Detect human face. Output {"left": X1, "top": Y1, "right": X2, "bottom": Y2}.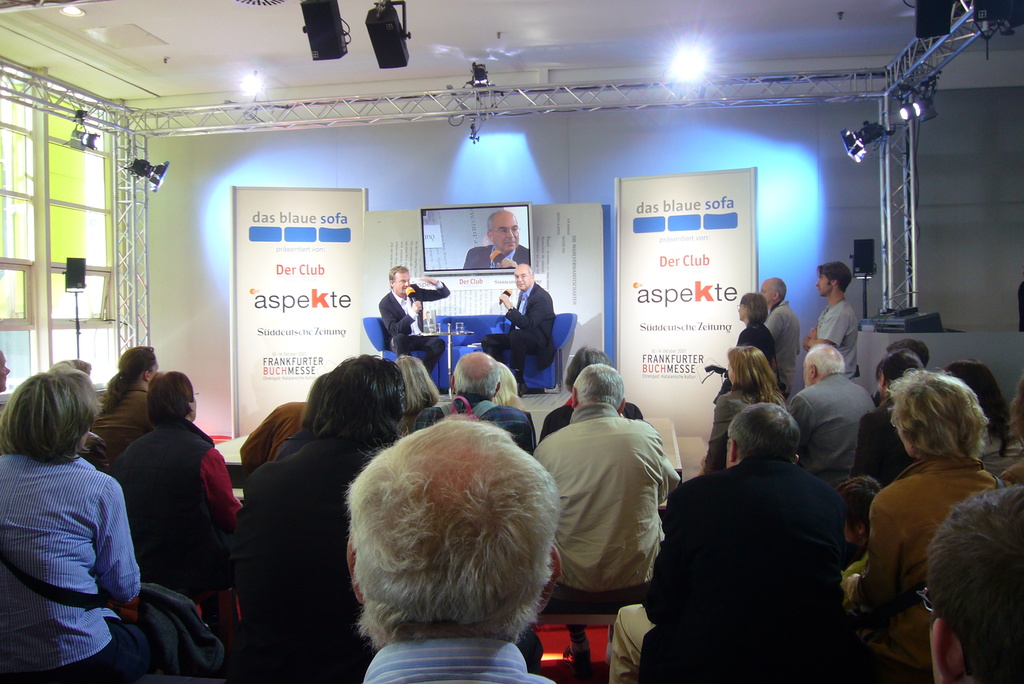
{"left": 394, "top": 270, "right": 409, "bottom": 294}.
